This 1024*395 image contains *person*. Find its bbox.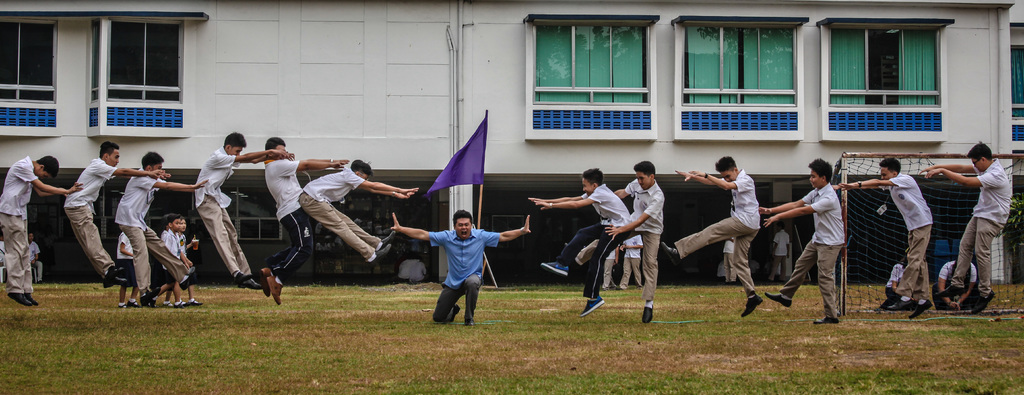
[left=386, top=203, right=531, bottom=328].
